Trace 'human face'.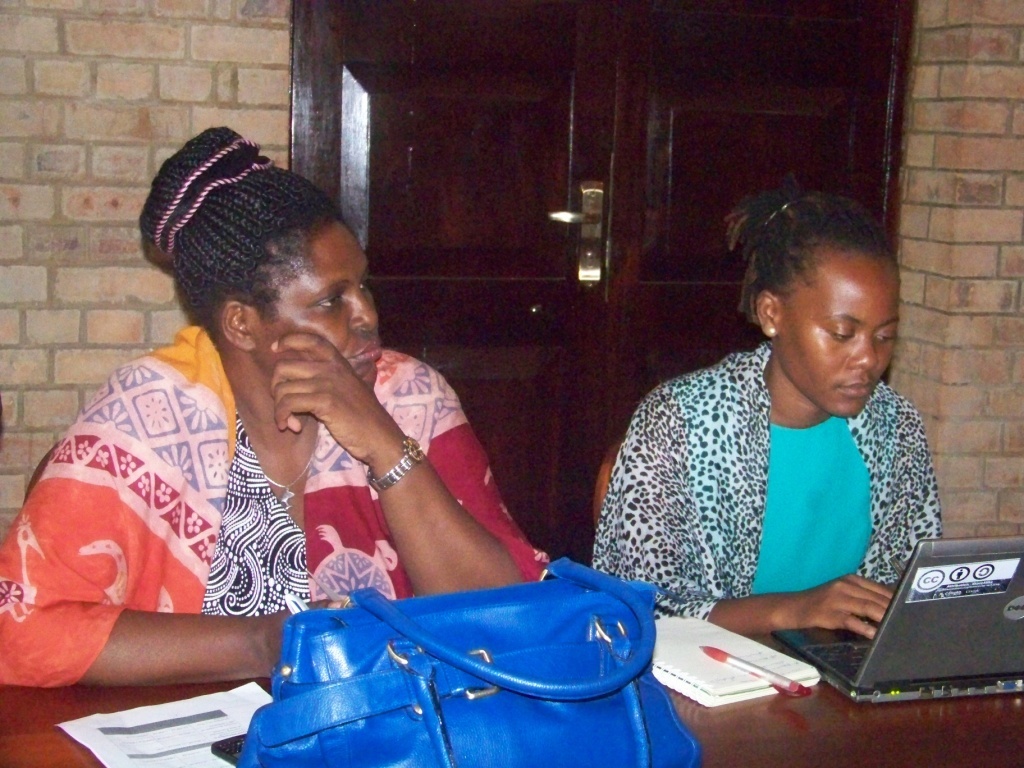
Traced to BBox(250, 222, 381, 388).
